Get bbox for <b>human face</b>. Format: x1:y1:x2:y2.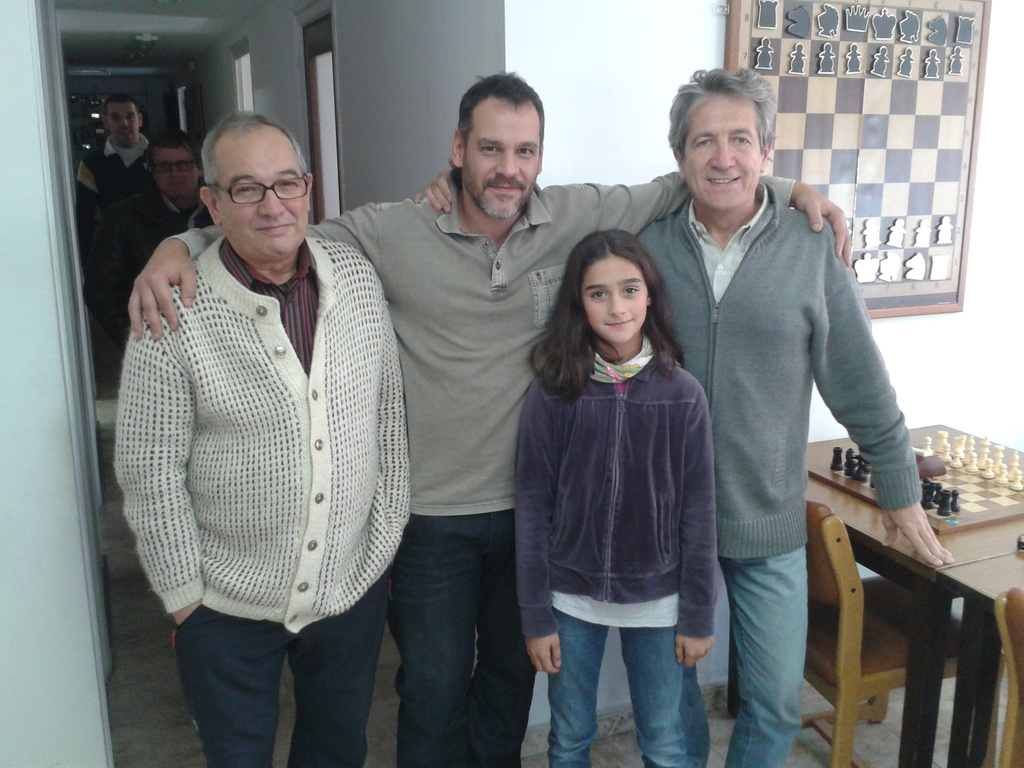
109:106:139:146.
